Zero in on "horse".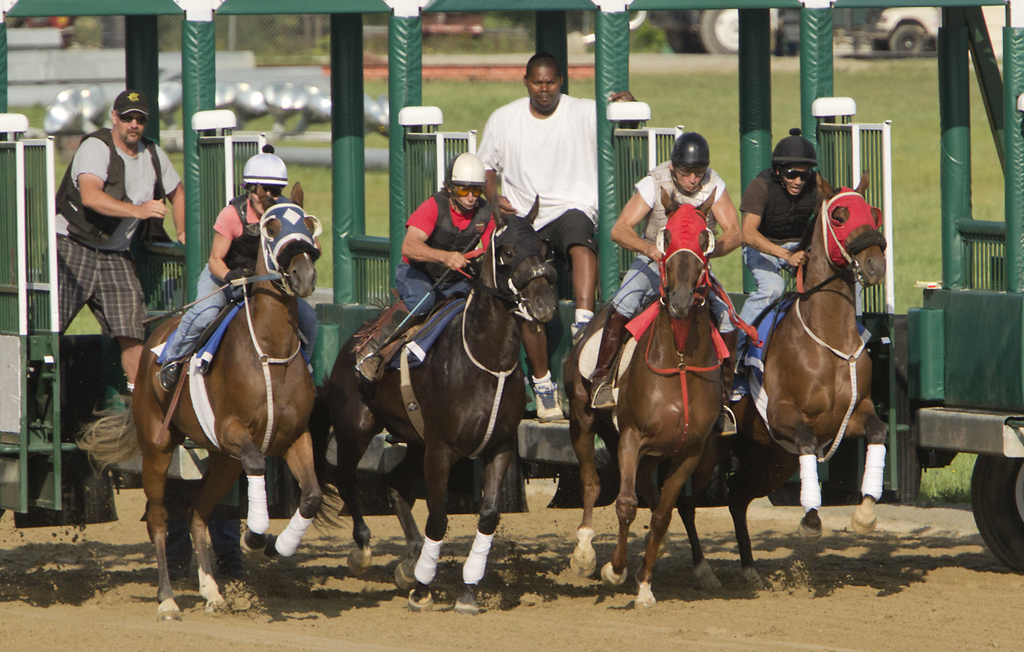
Zeroed in: locate(676, 164, 892, 597).
